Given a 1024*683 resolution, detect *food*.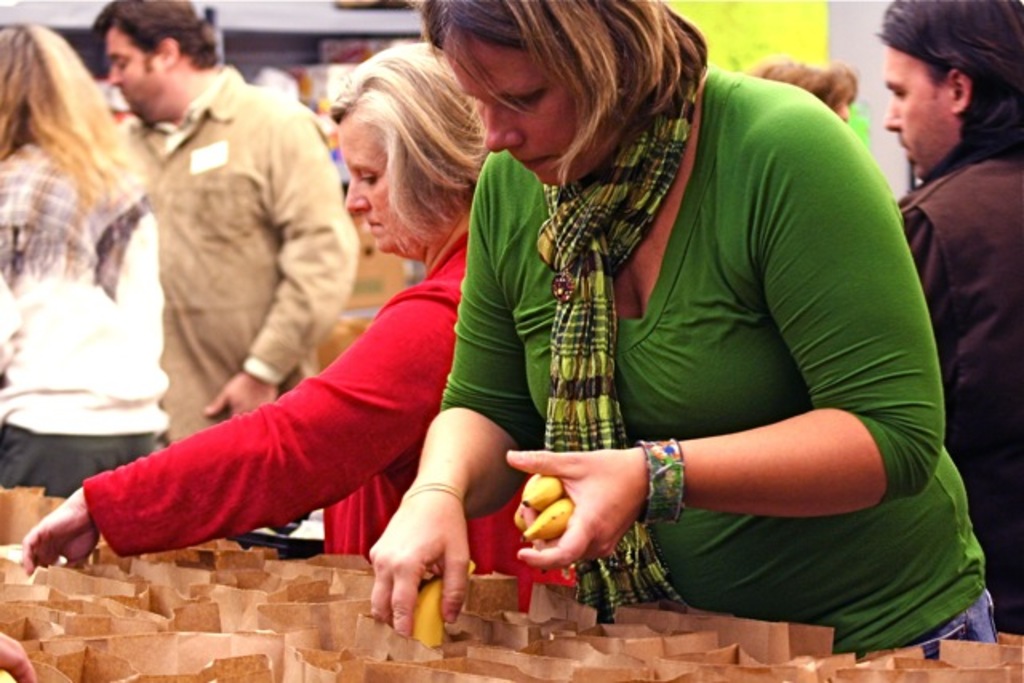
select_region(523, 497, 578, 542).
